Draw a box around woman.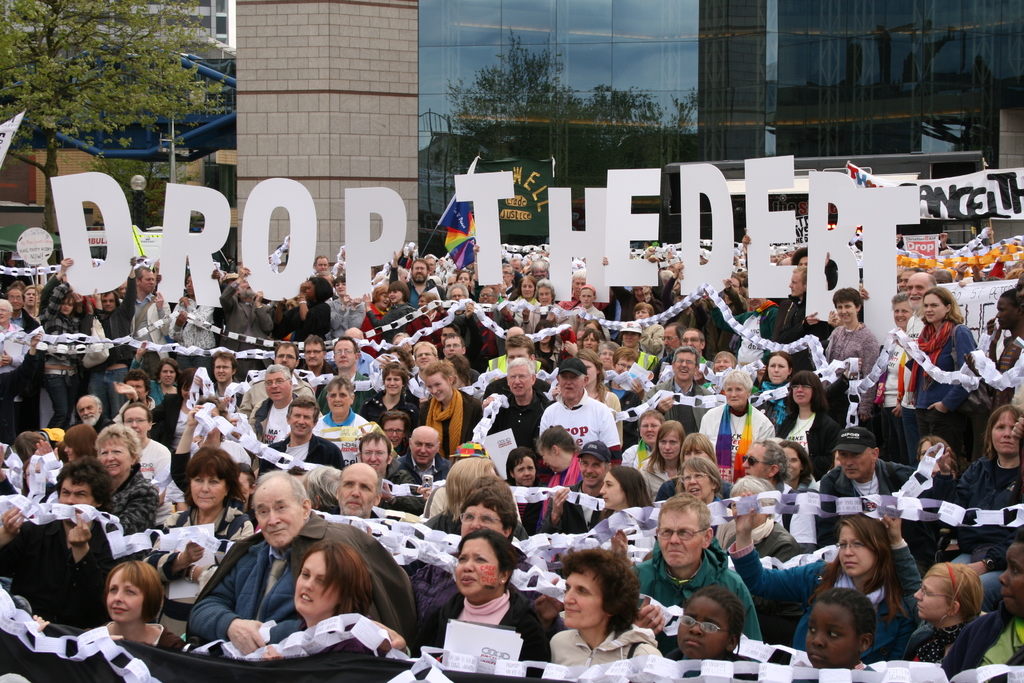
(892,430,962,502).
